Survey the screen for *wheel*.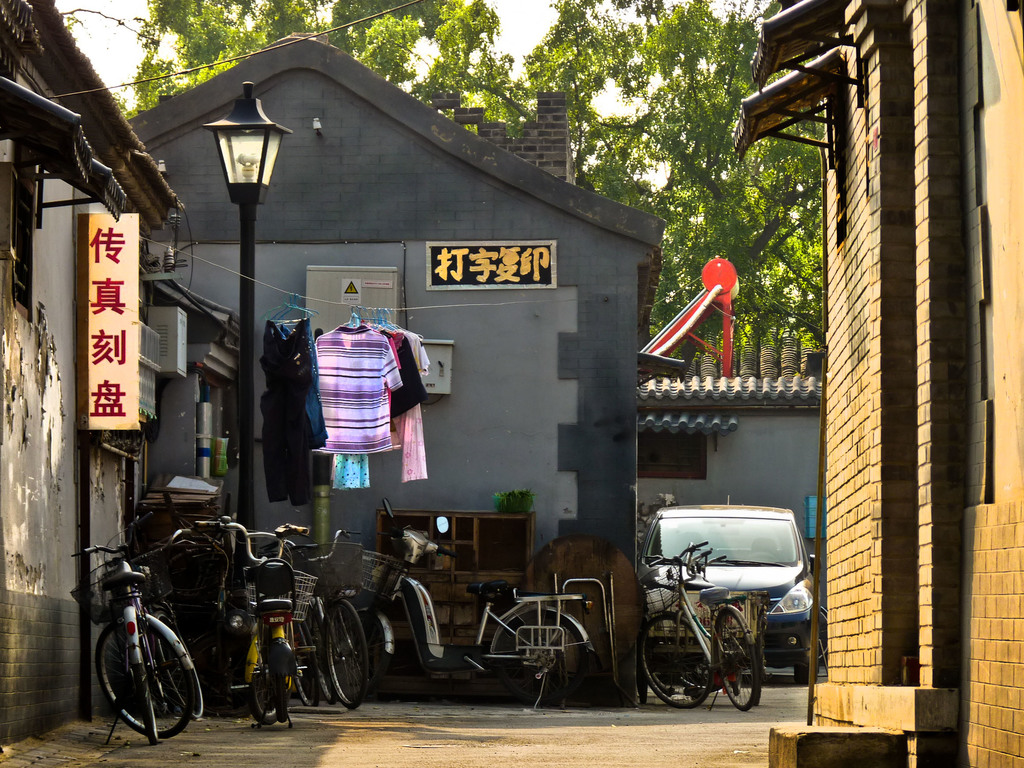
Survey found: (316, 603, 369, 719).
